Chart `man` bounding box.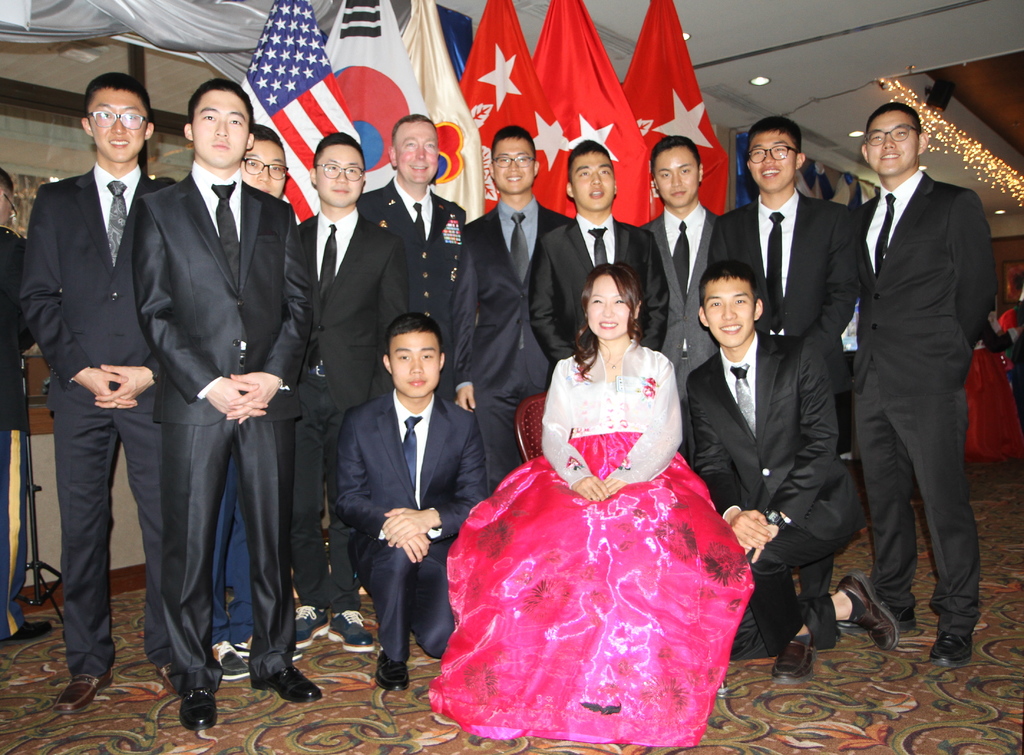
Charted: bbox=(202, 113, 293, 673).
